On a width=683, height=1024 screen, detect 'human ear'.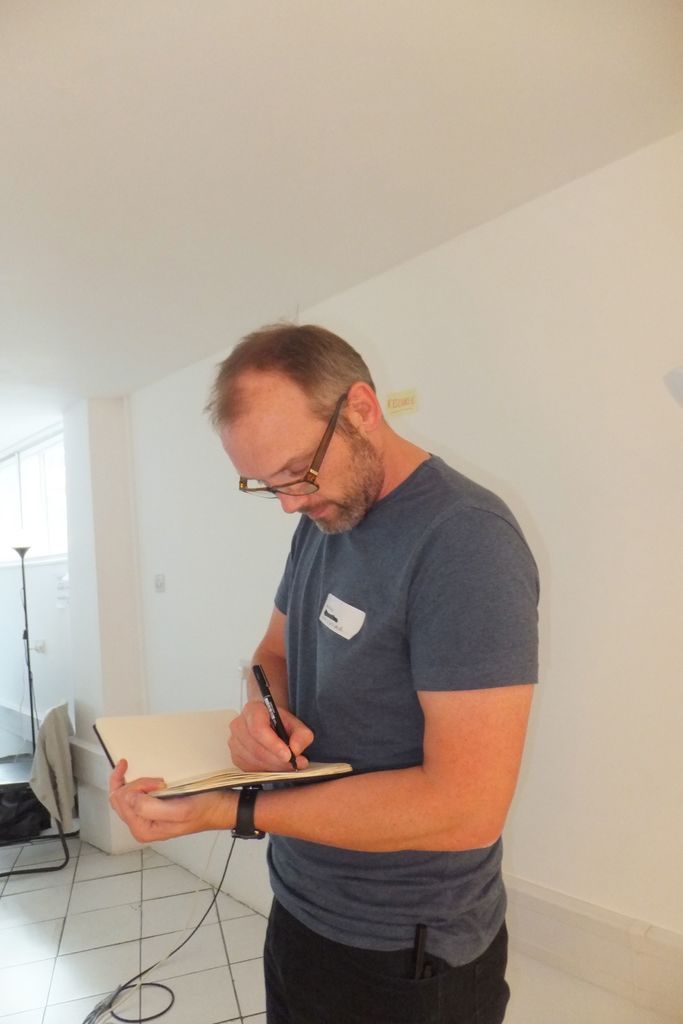
bbox=[349, 381, 380, 428].
